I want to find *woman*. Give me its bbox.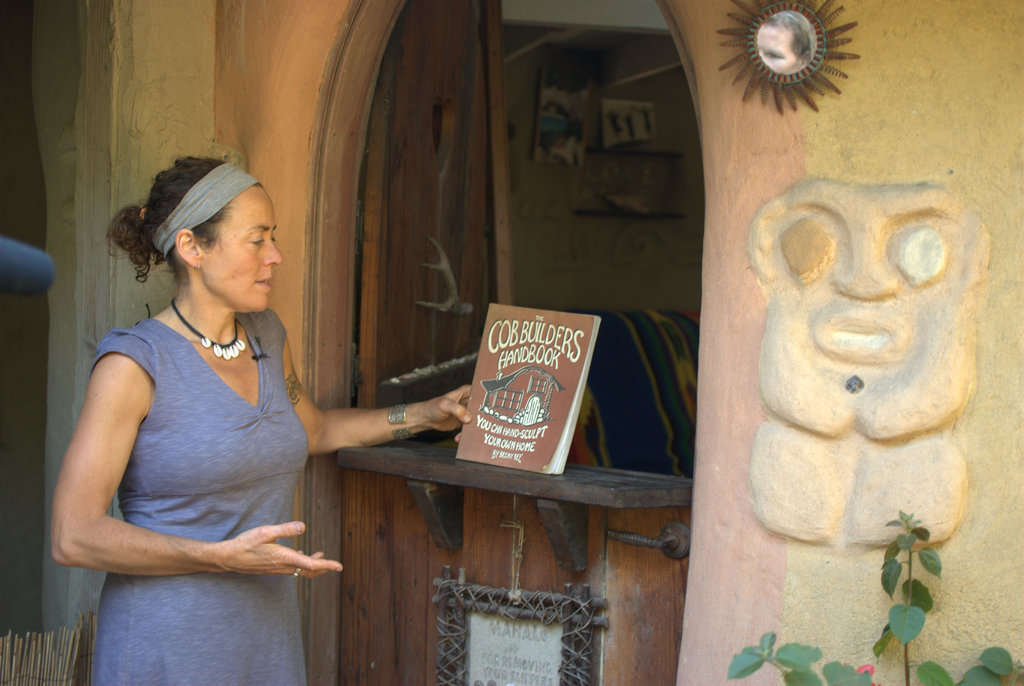
<box>59,154,398,675</box>.
